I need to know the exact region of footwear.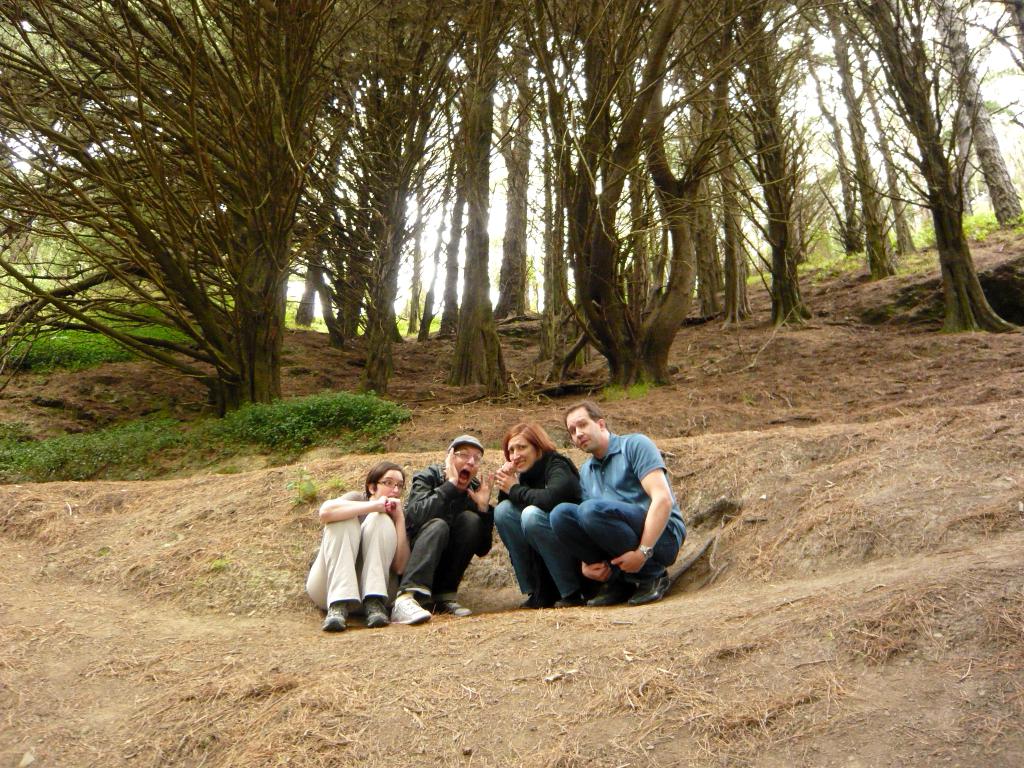
Region: {"left": 320, "top": 602, "right": 349, "bottom": 634}.
